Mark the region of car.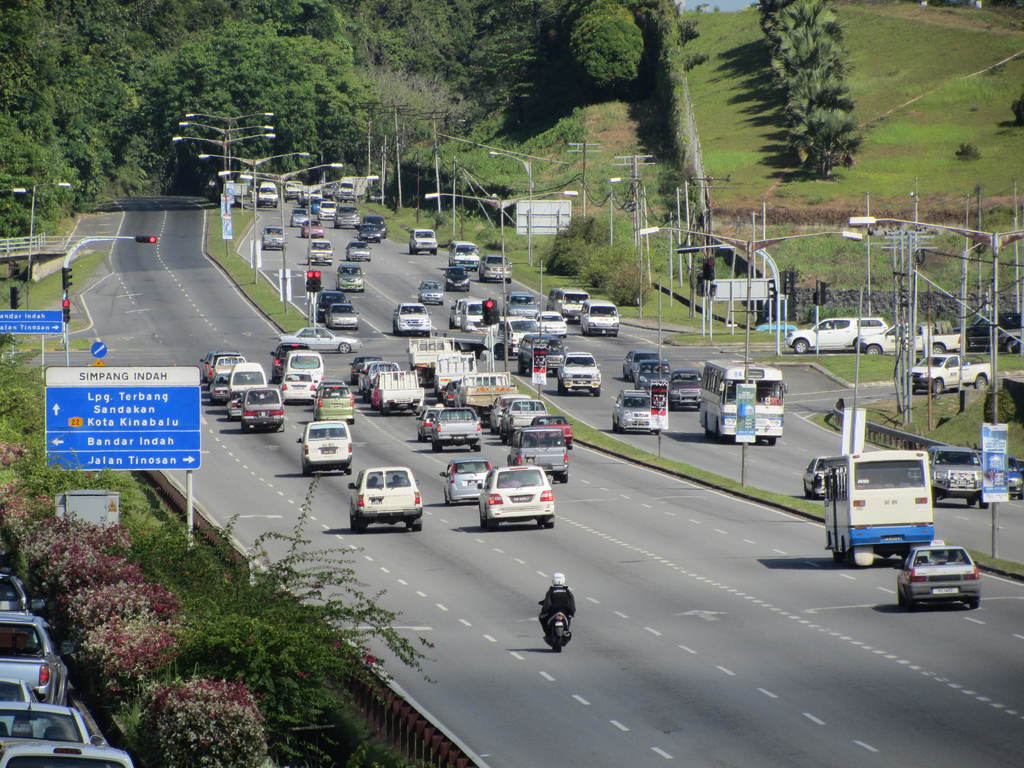
Region: region(0, 695, 90, 741).
